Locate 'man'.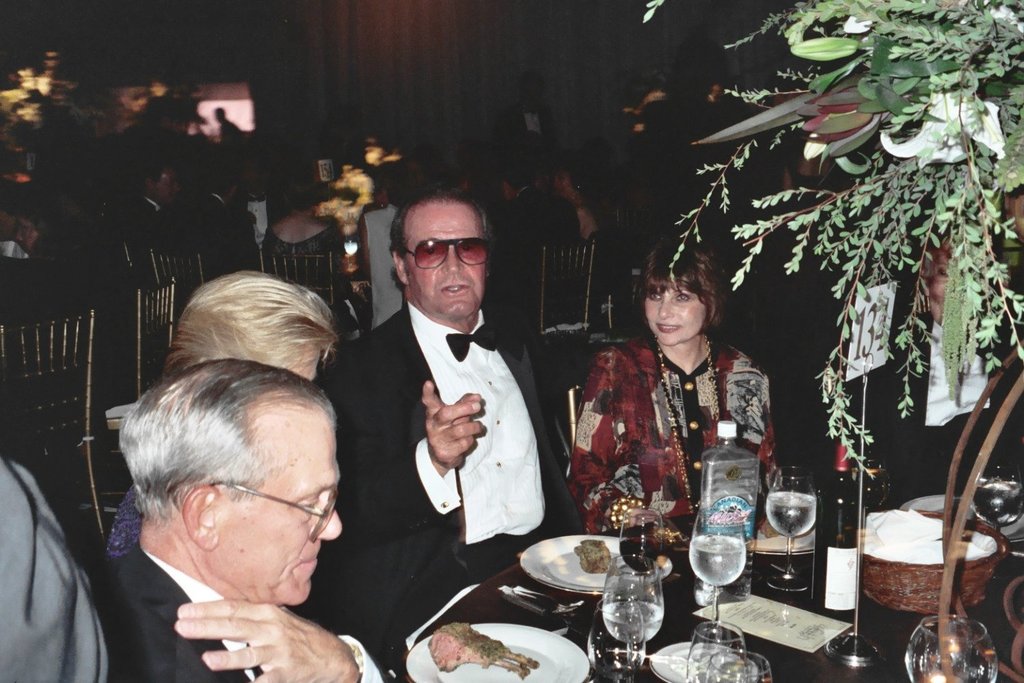
Bounding box: region(324, 176, 565, 661).
